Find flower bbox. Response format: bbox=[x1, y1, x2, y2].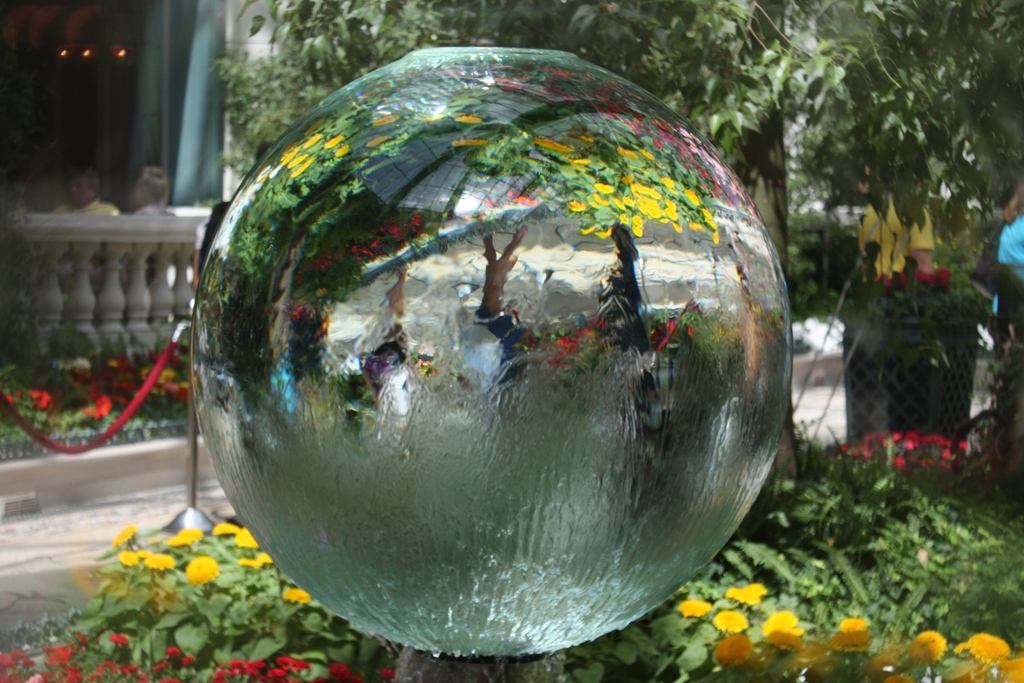
bbox=[951, 642, 971, 656].
